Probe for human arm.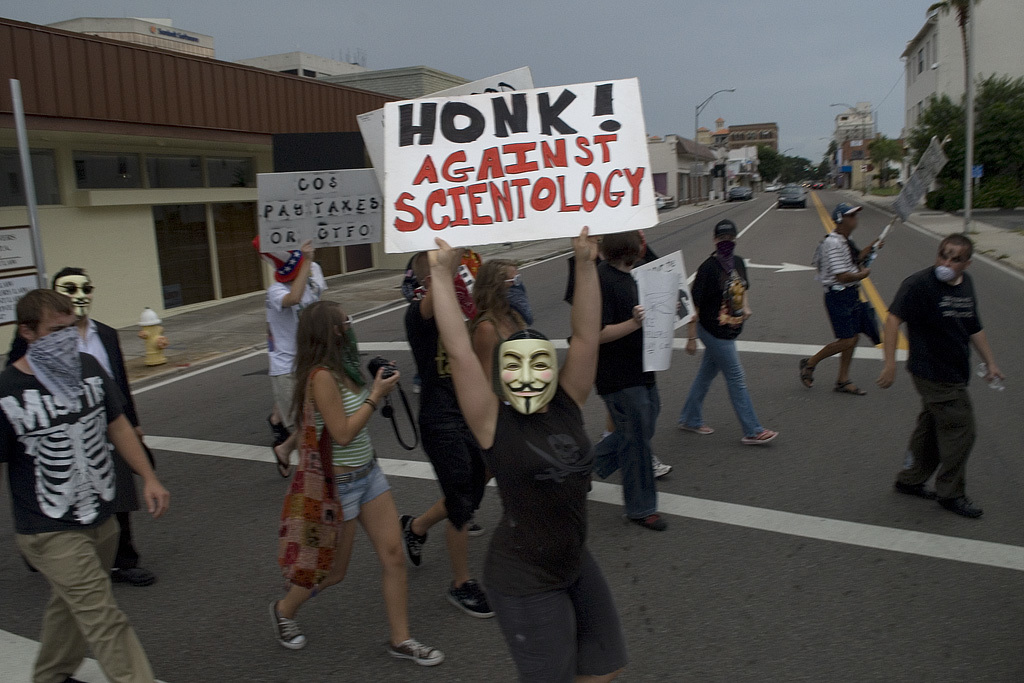
Probe result: box=[273, 241, 317, 314].
